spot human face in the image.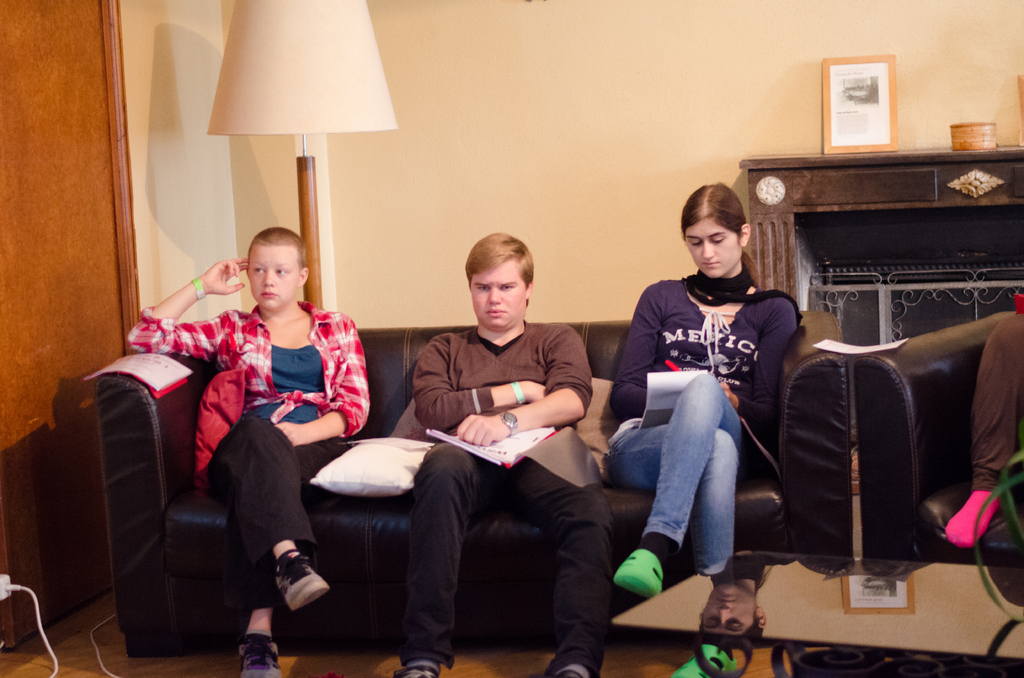
human face found at box(470, 255, 525, 325).
